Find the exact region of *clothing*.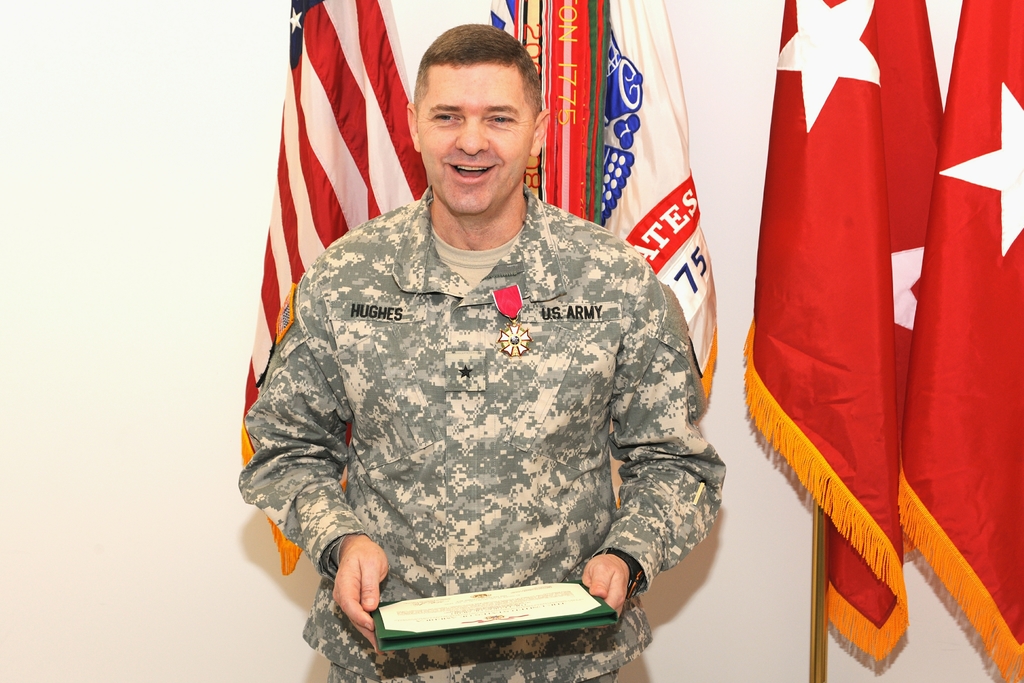
Exact region: BBox(254, 173, 739, 632).
